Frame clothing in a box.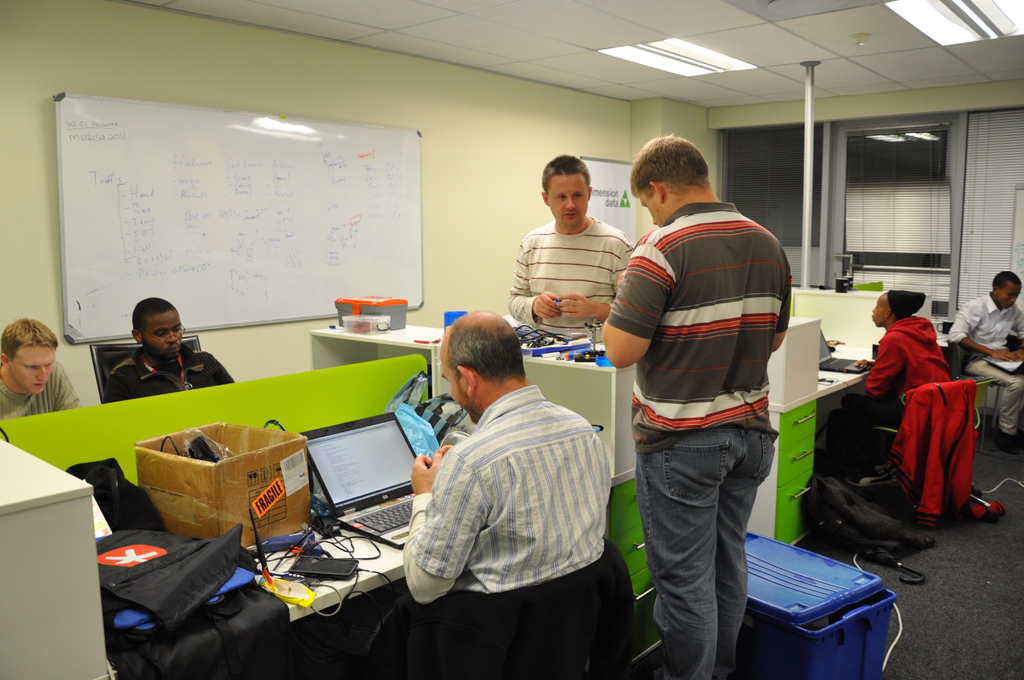
402:385:608:590.
